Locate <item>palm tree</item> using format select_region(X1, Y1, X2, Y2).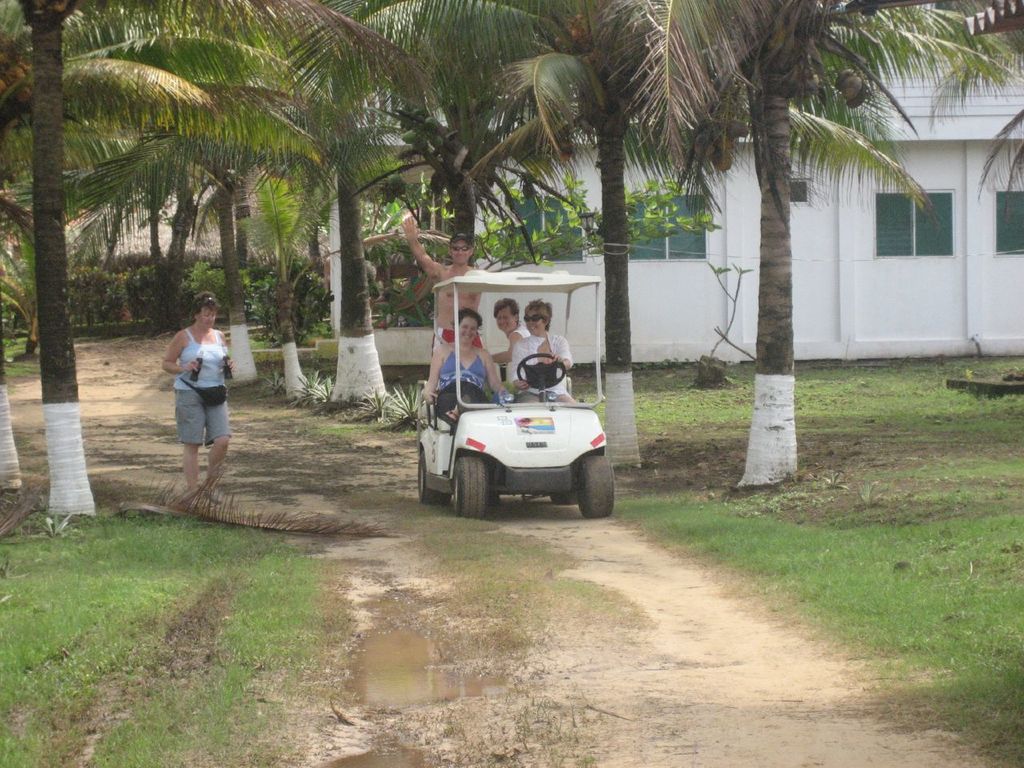
select_region(670, 0, 914, 524).
